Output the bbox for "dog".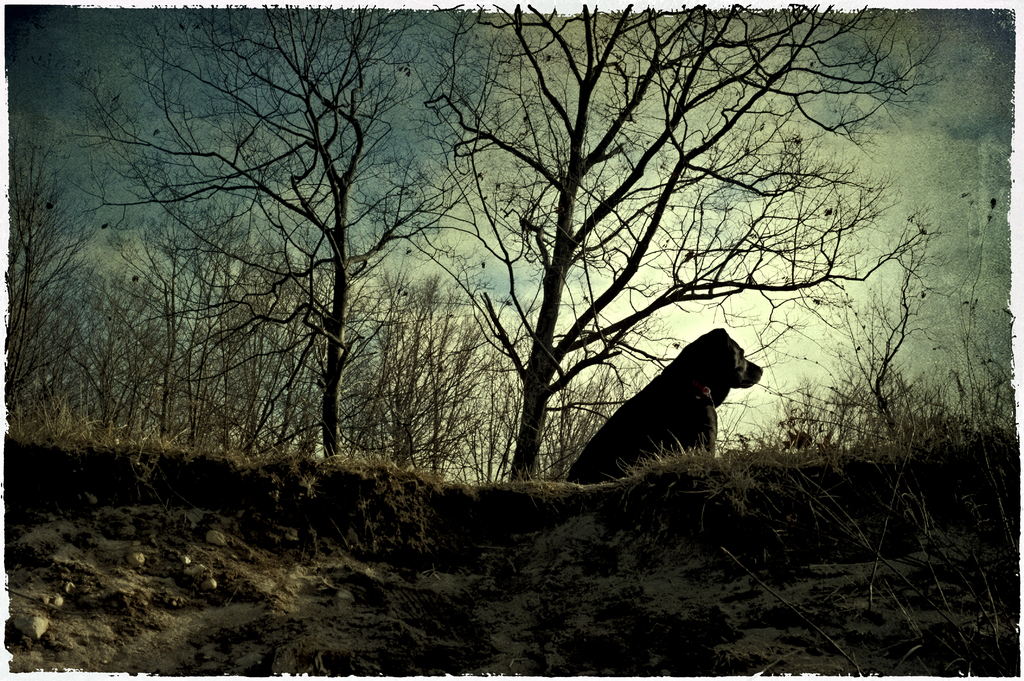
left=570, top=330, right=767, bottom=487.
